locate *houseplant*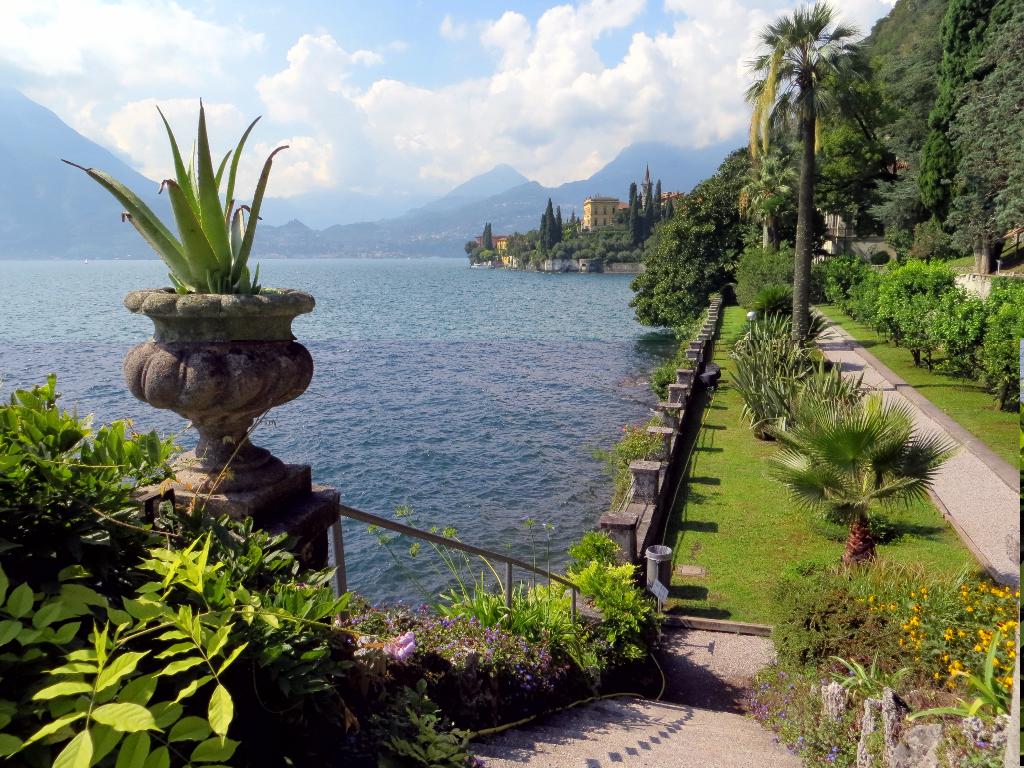
bbox=(756, 389, 952, 582)
